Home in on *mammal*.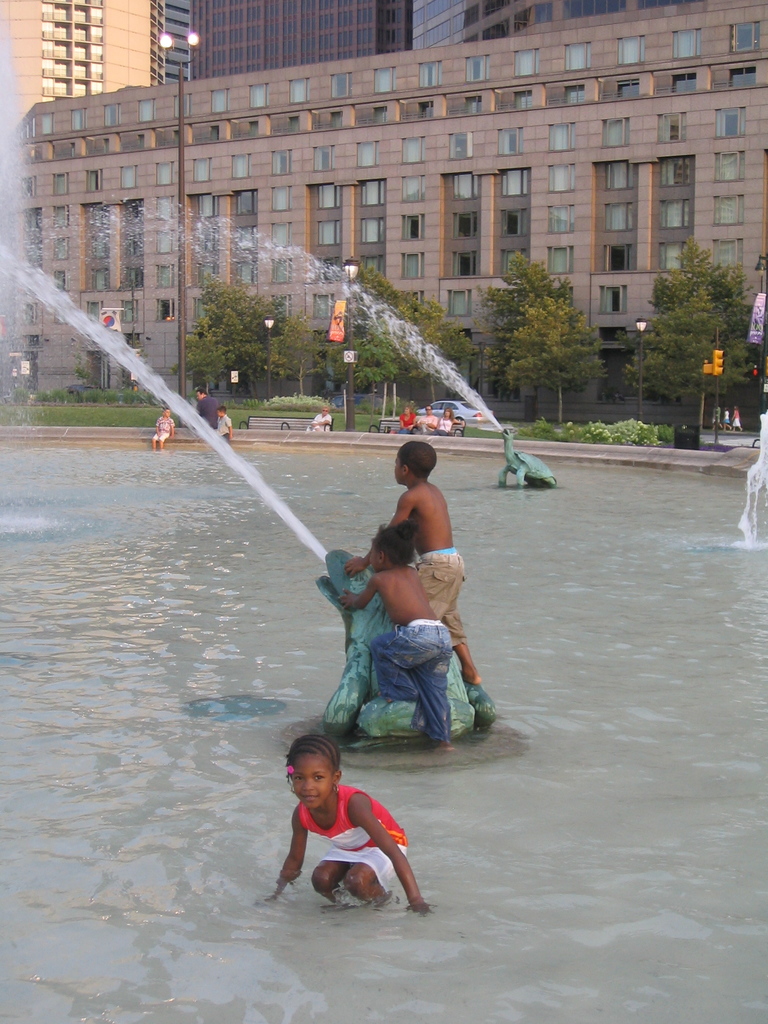
Homed in at detection(710, 404, 717, 431).
